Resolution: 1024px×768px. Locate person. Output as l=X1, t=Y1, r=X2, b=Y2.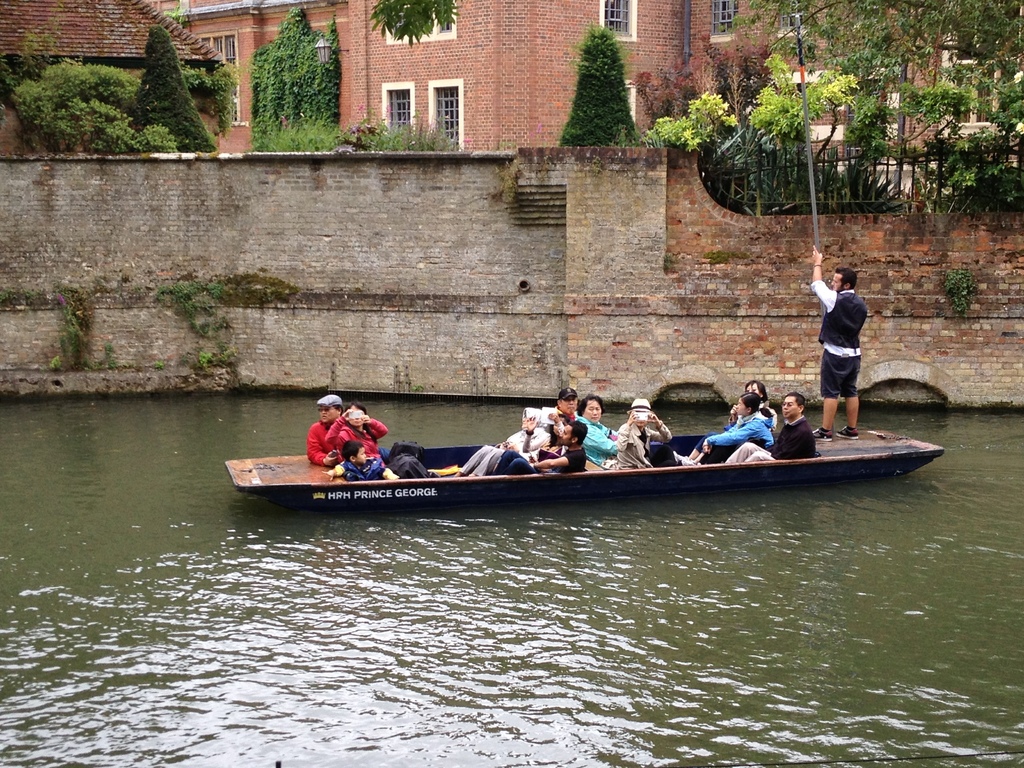
l=308, t=399, r=342, b=462.
